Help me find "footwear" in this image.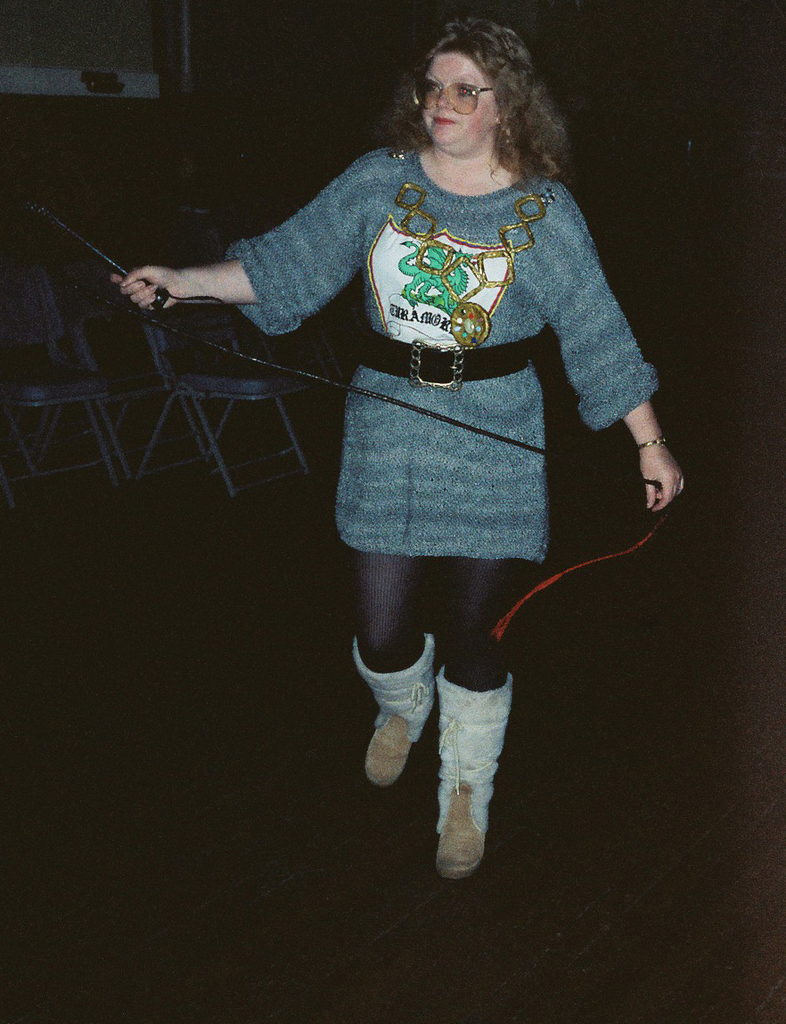
Found it: [x1=428, y1=676, x2=520, y2=875].
